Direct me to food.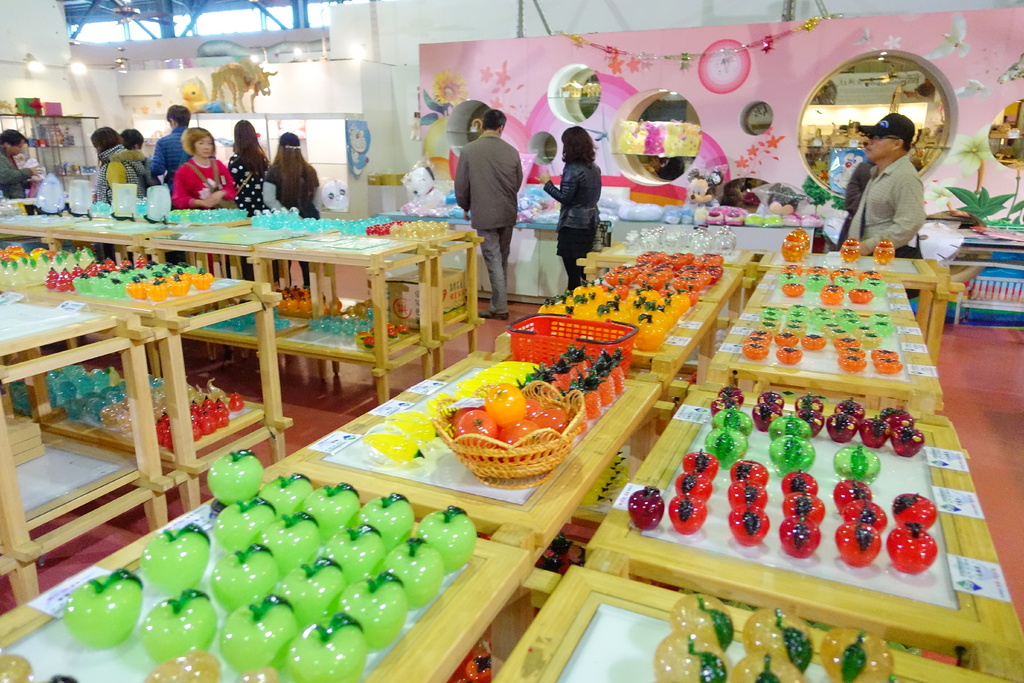
Direction: 875/355/902/375.
